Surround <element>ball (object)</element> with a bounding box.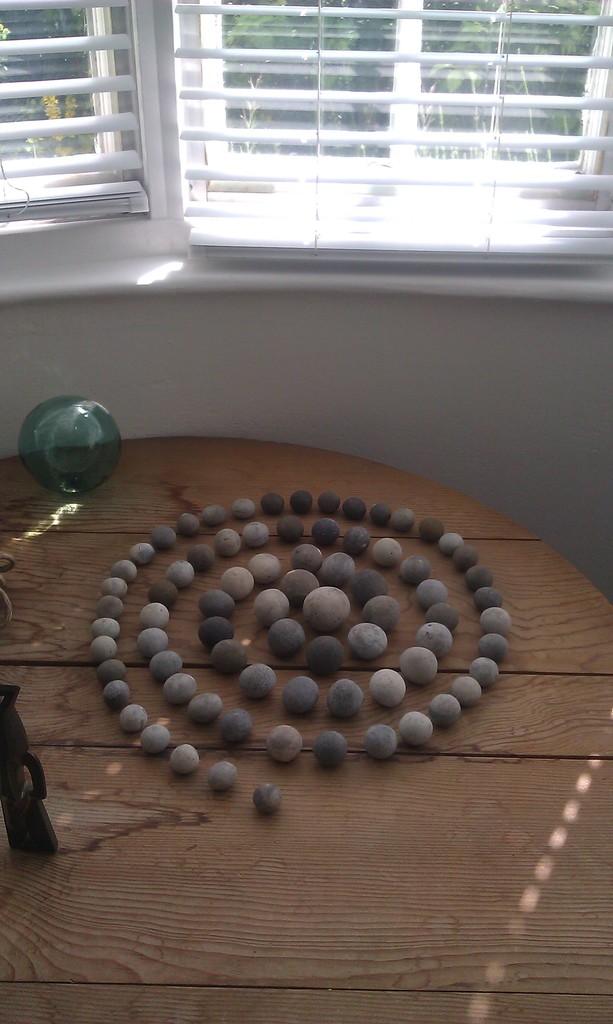
region(101, 574, 127, 592).
